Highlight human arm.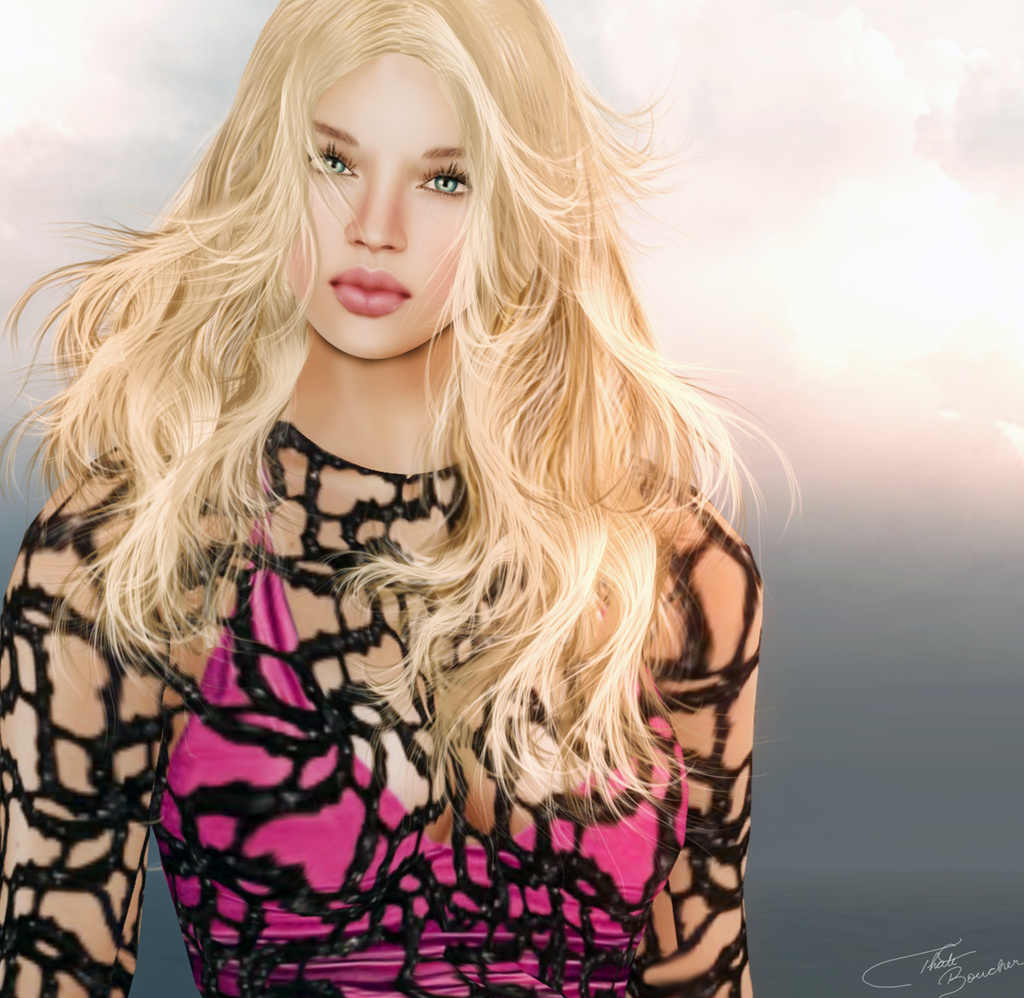
Highlighted region: (x1=0, y1=436, x2=154, y2=997).
